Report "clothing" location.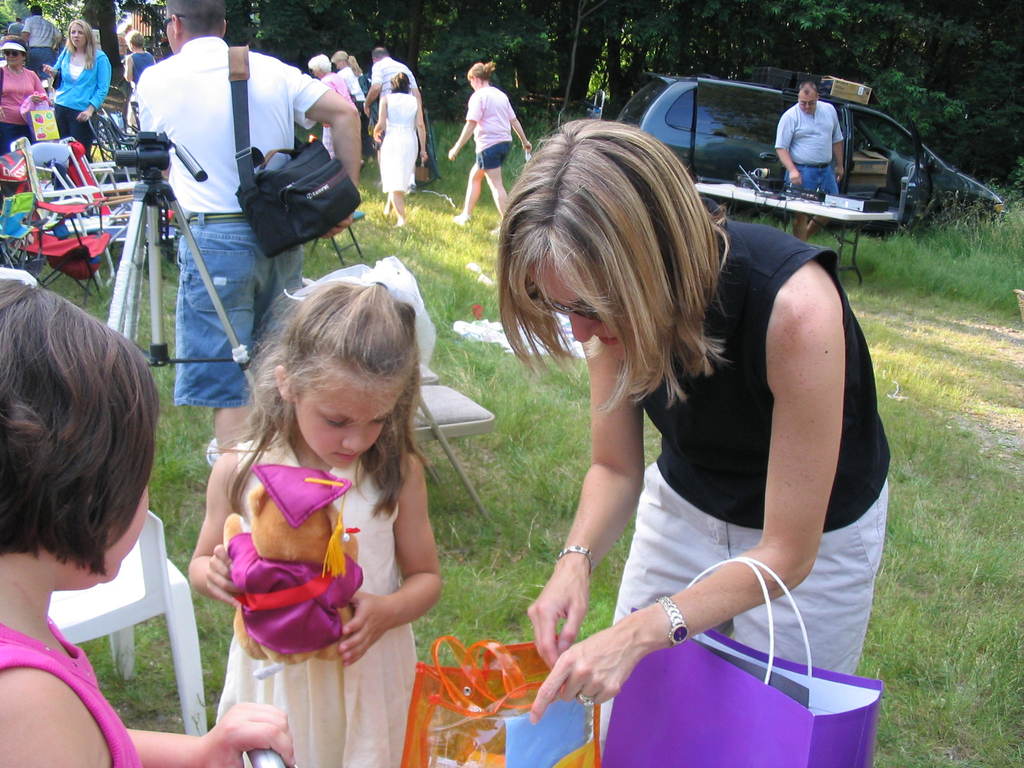
Report: 322,74,349,159.
